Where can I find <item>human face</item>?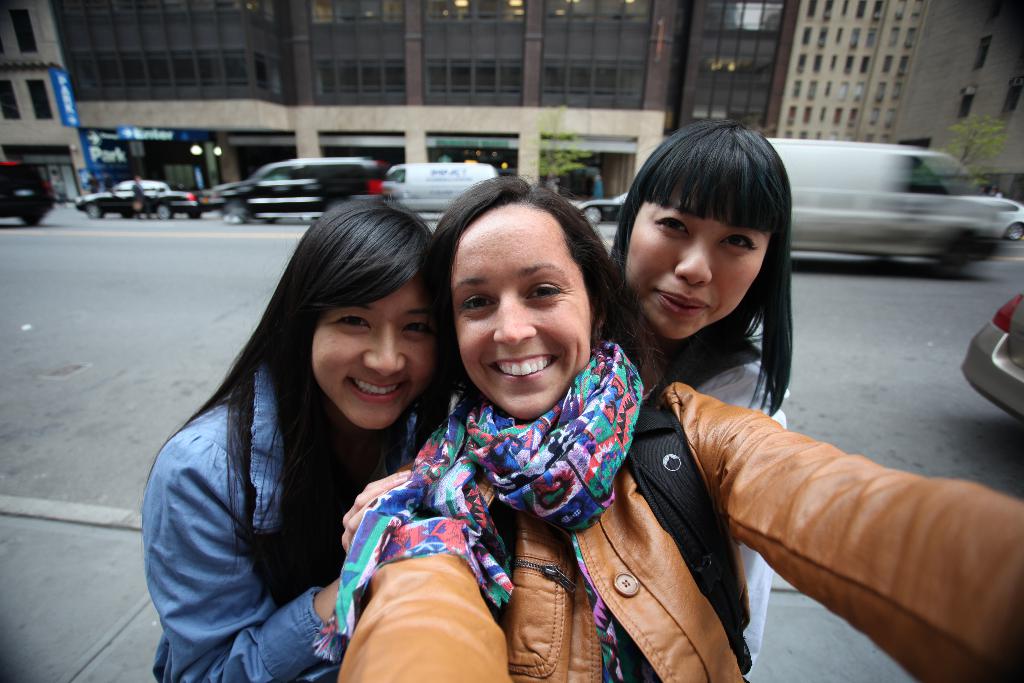
You can find it at (x1=626, y1=173, x2=769, y2=341).
